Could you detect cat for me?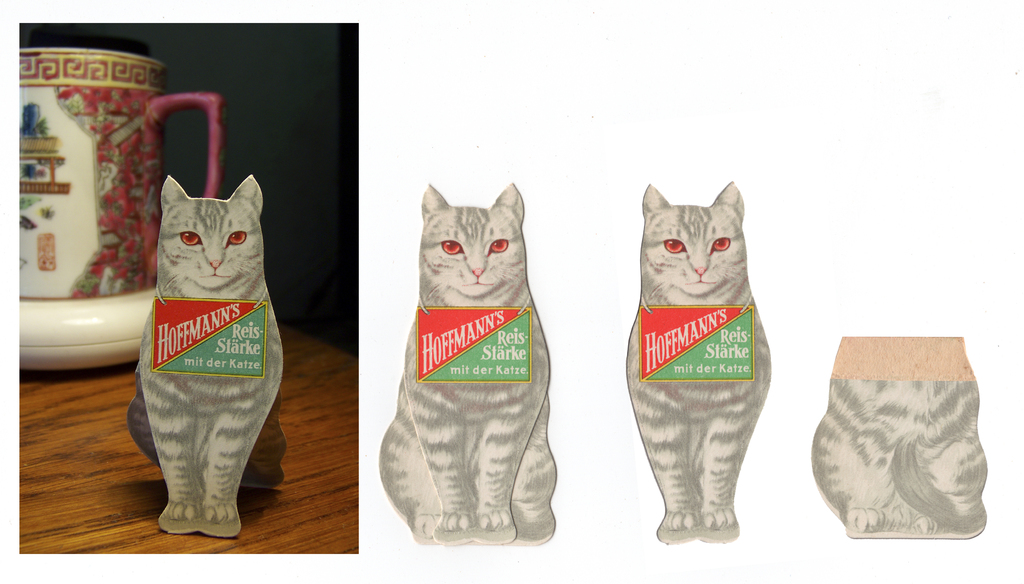
Detection result: (619, 183, 776, 544).
